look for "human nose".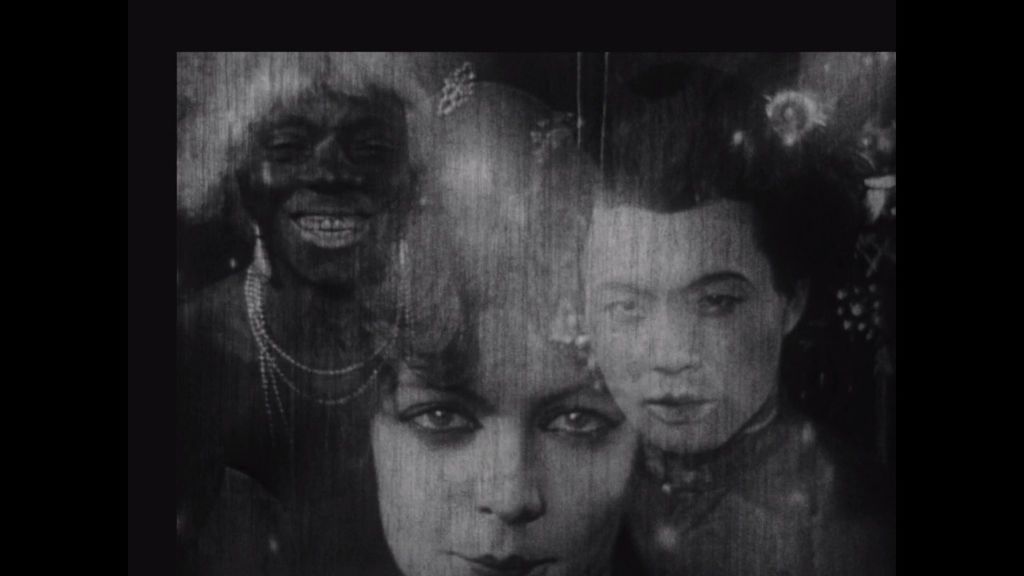
Found: crop(299, 143, 360, 193).
